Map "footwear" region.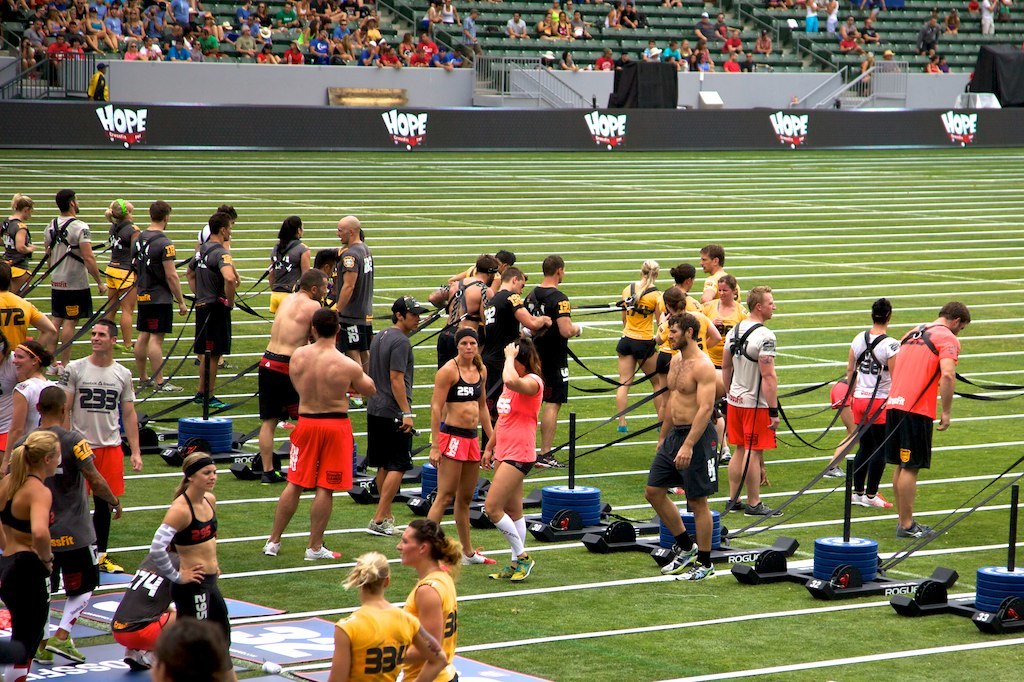
Mapped to (743,498,783,515).
